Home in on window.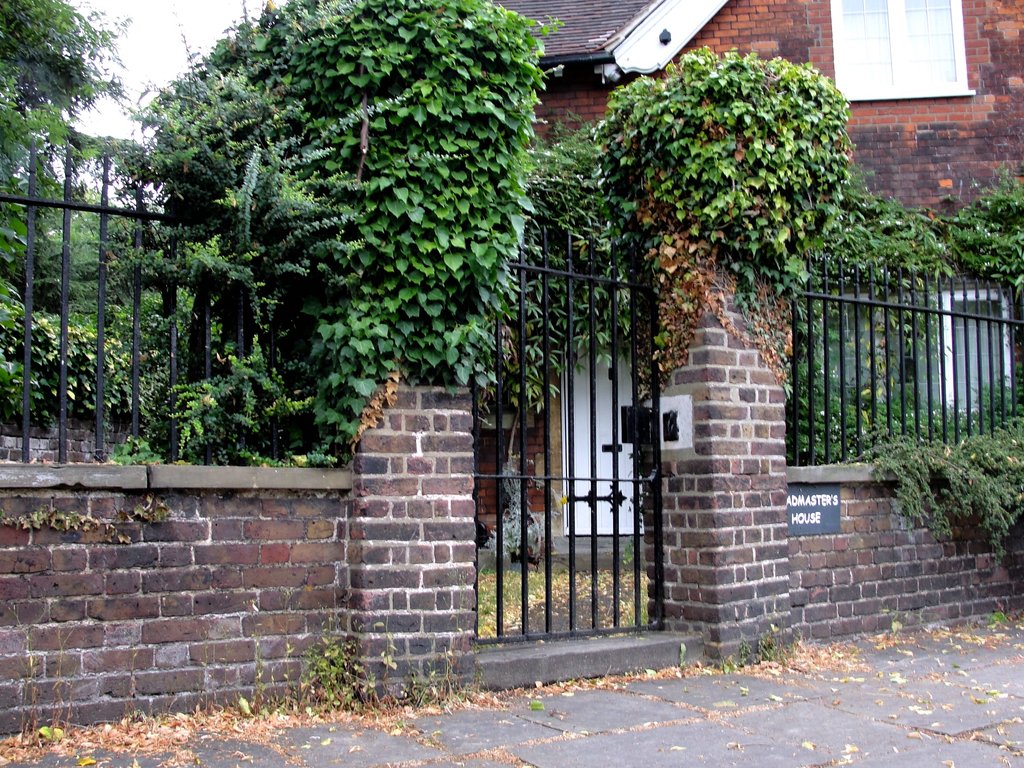
Homed in at pyautogui.locateOnScreen(817, 291, 1012, 430).
